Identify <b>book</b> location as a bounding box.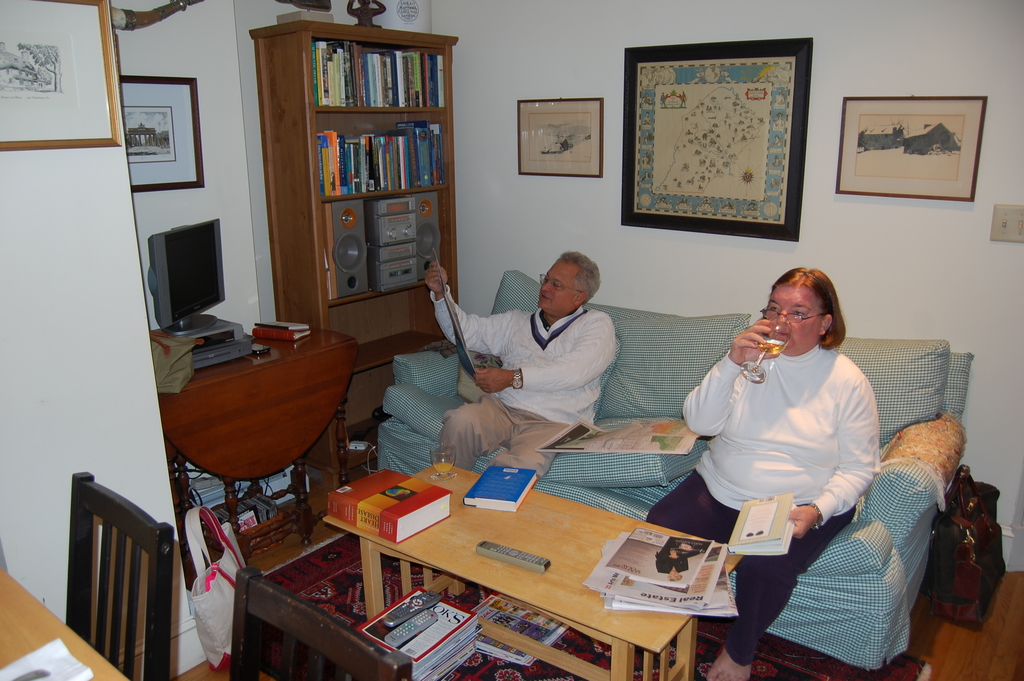
Rect(720, 494, 794, 558).
